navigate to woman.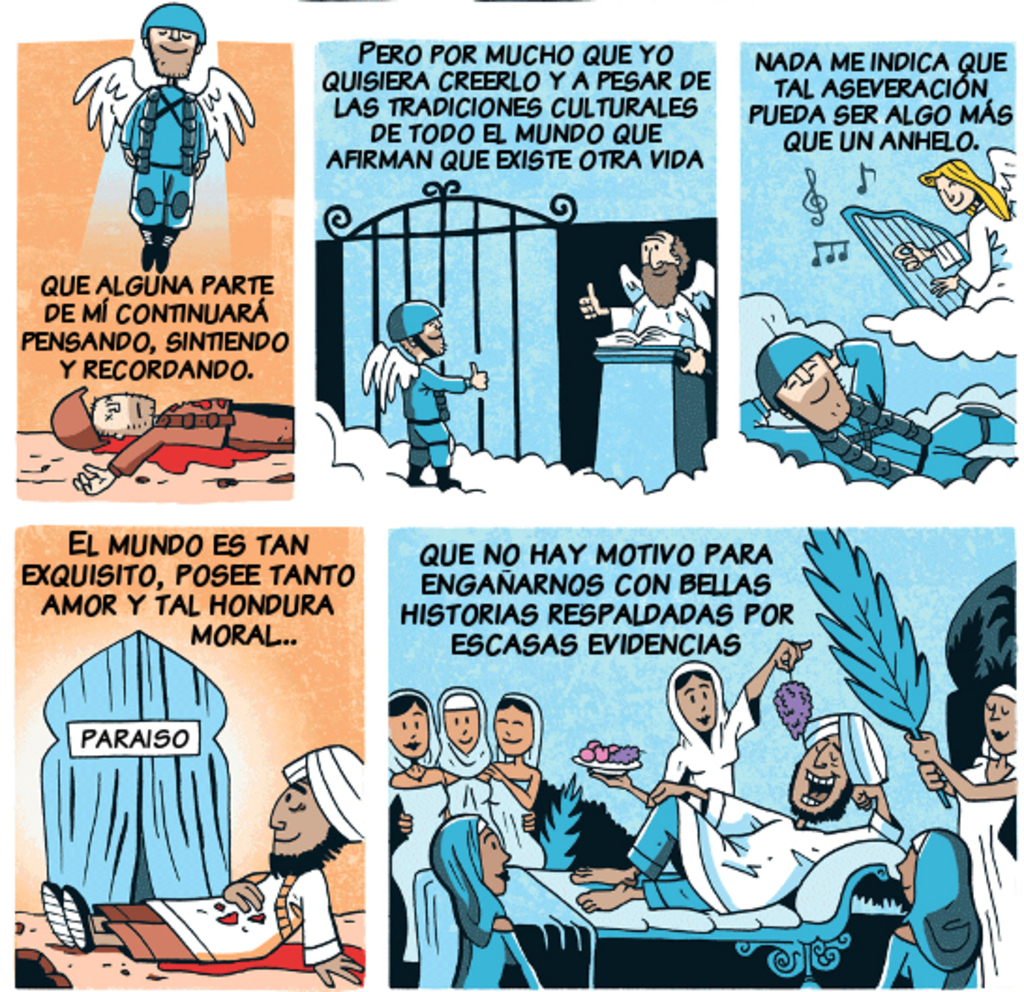
Navigation target: <bbox>480, 686, 553, 870</bbox>.
